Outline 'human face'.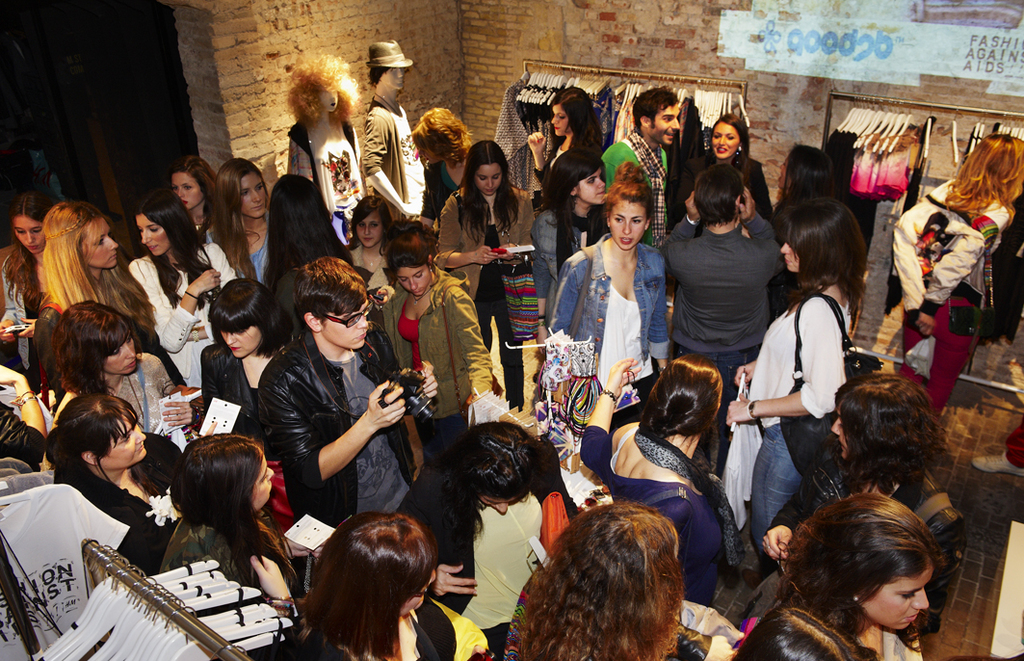
Outline: l=399, t=267, r=433, b=295.
